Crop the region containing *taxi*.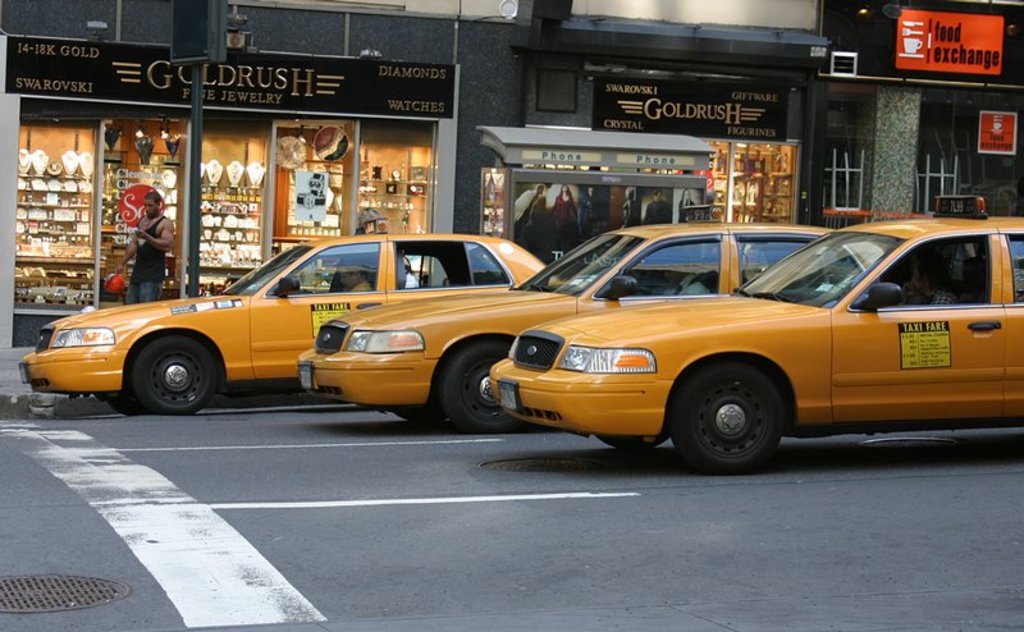
Crop region: x1=490, y1=197, x2=1023, y2=471.
